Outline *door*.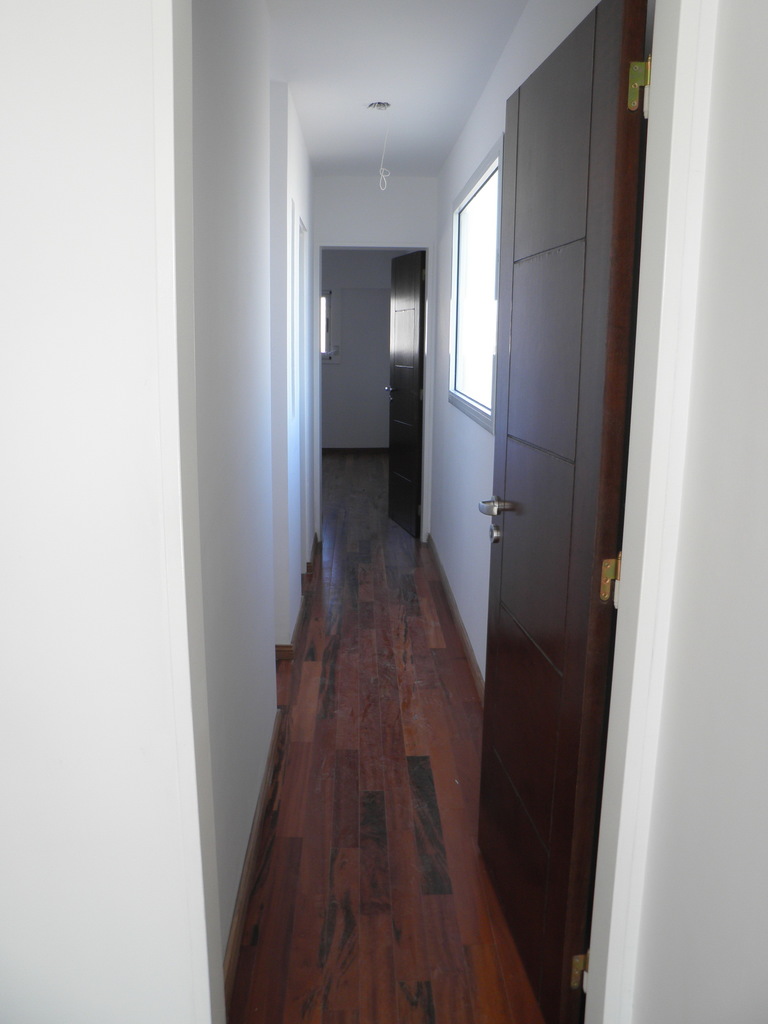
Outline: region(382, 249, 424, 540).
